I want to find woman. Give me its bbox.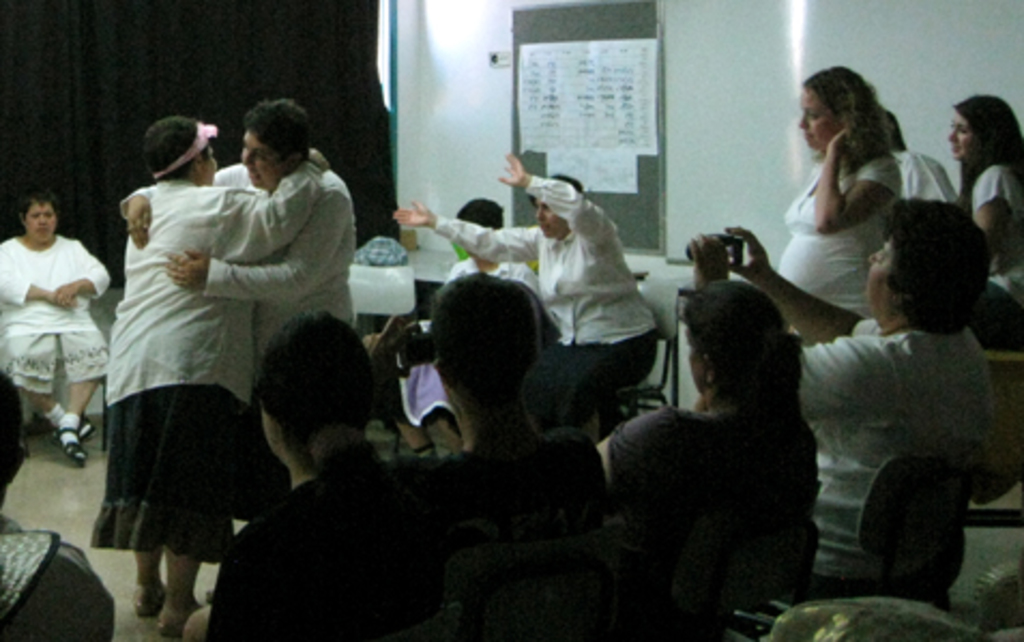
185:309:429:640.
